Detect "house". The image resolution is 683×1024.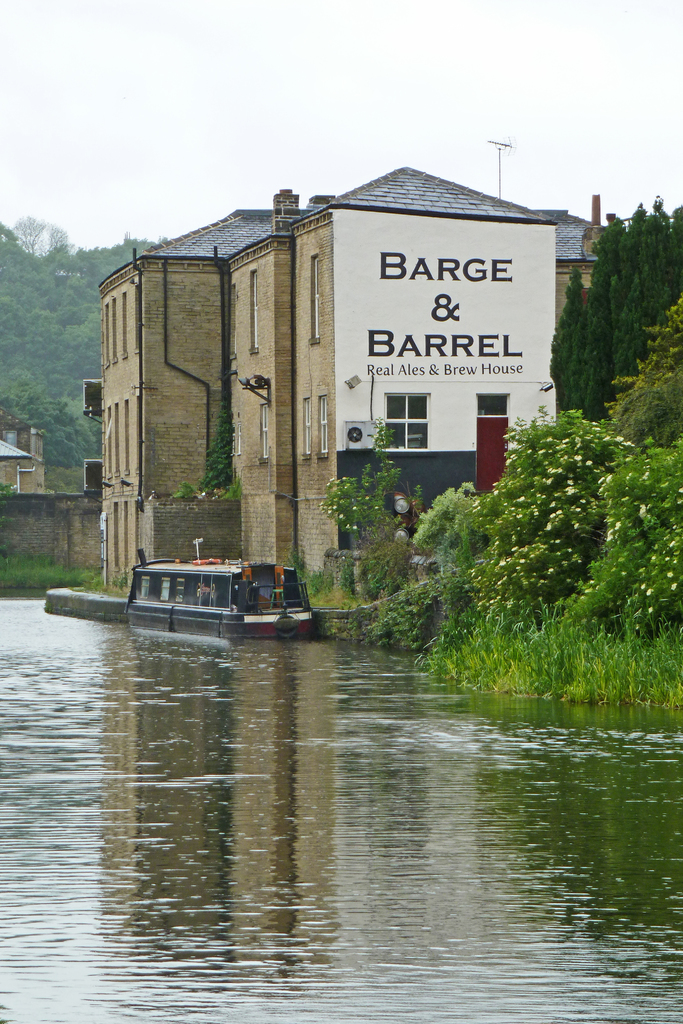
rect(0, 409, 49, 510).
